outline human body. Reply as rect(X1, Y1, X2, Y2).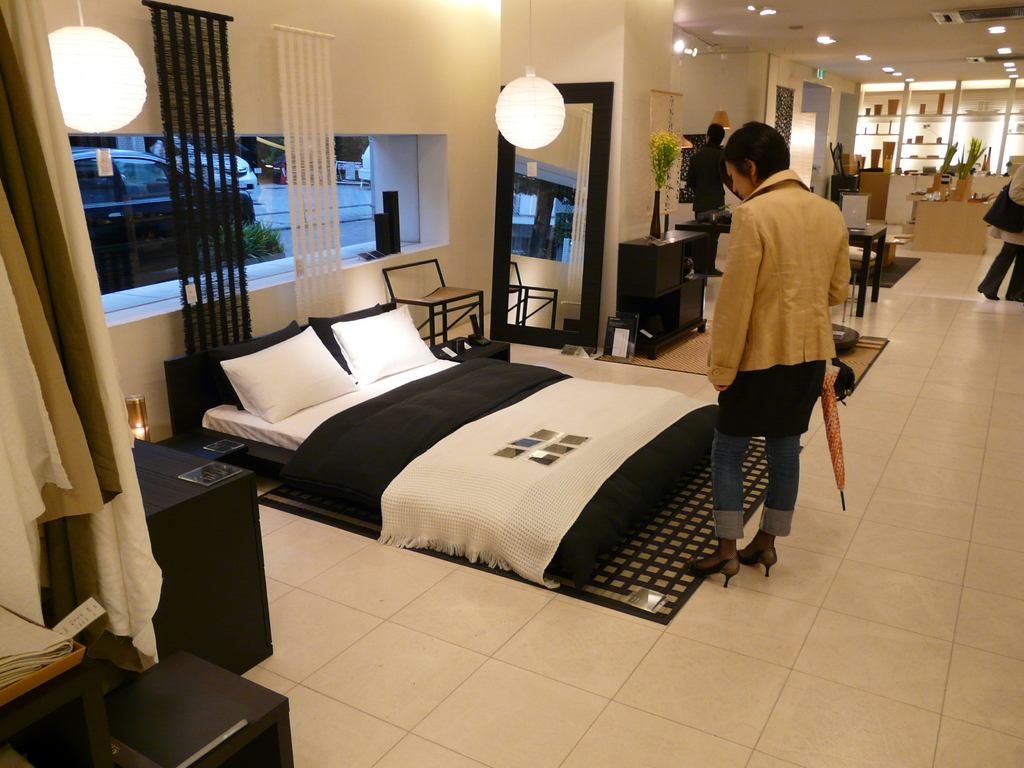
rect(685, 138, 736, 270).
